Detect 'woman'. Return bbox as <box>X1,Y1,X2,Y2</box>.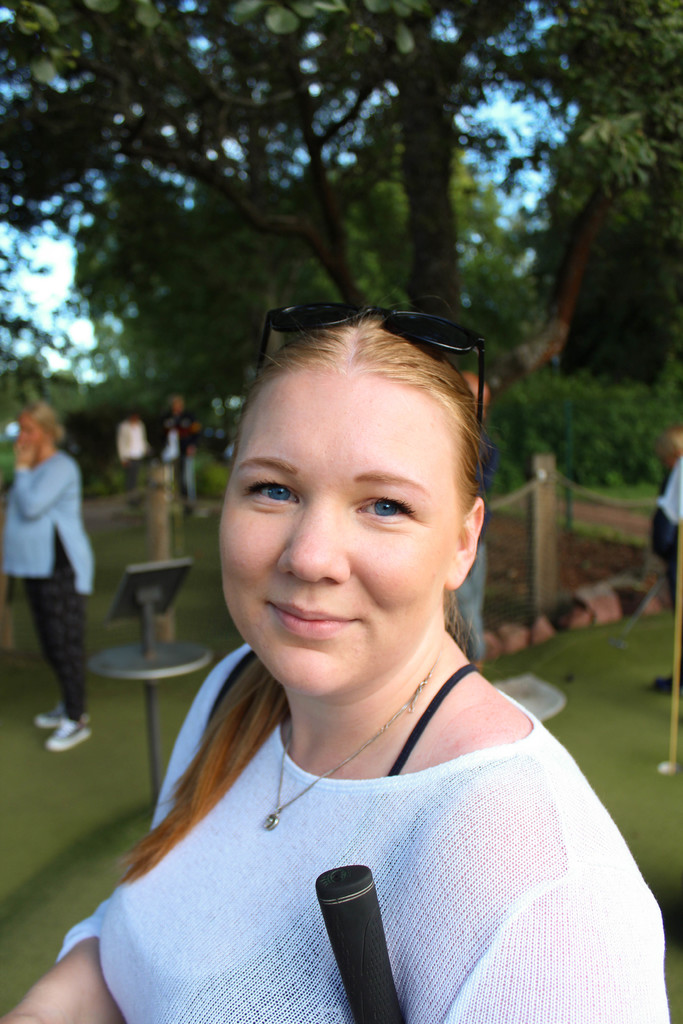
<box>0,391,99,751</box>.
